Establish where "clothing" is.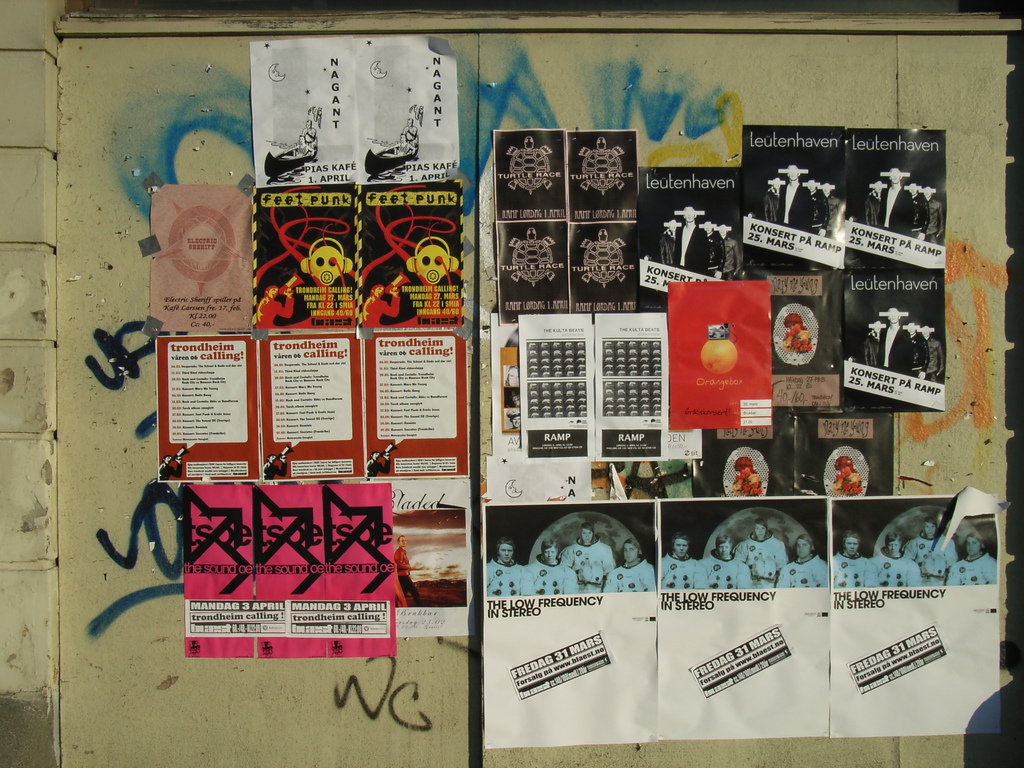
Established at 365:458:391:477.
